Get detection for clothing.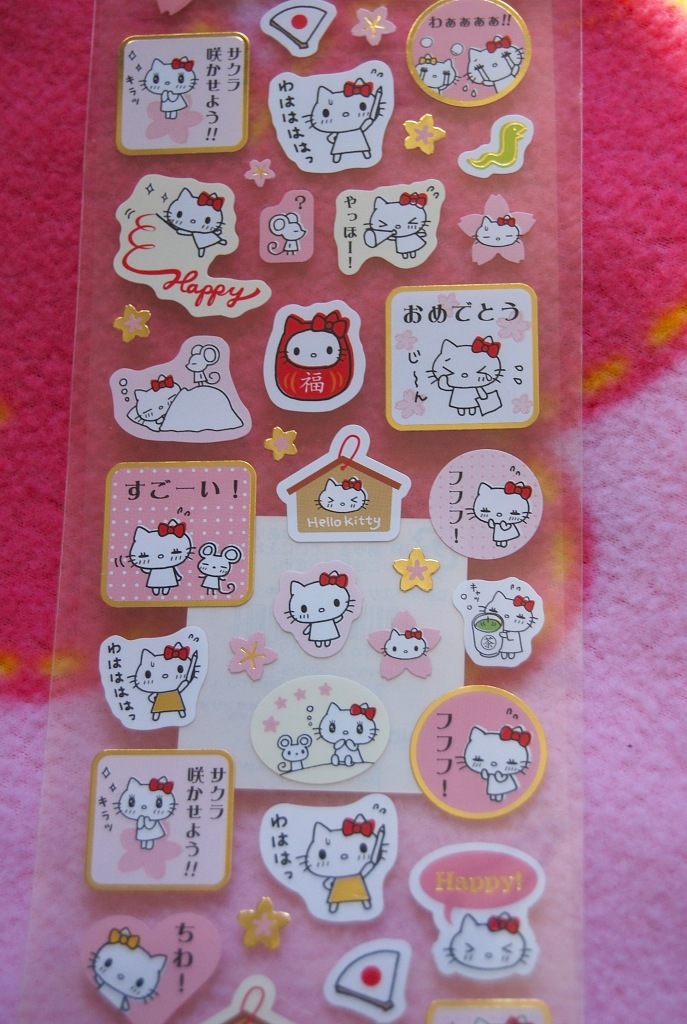
Detection: 161,99,187,115.
